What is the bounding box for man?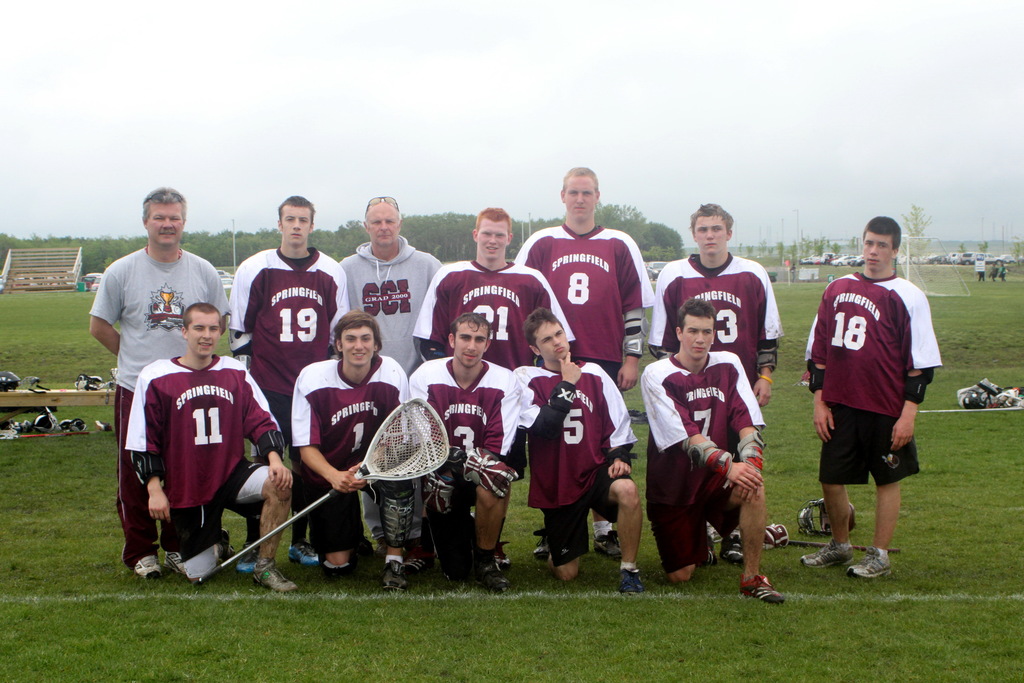
{"left": 333, "top": 195, "right": 451, "bottom": 570}.
